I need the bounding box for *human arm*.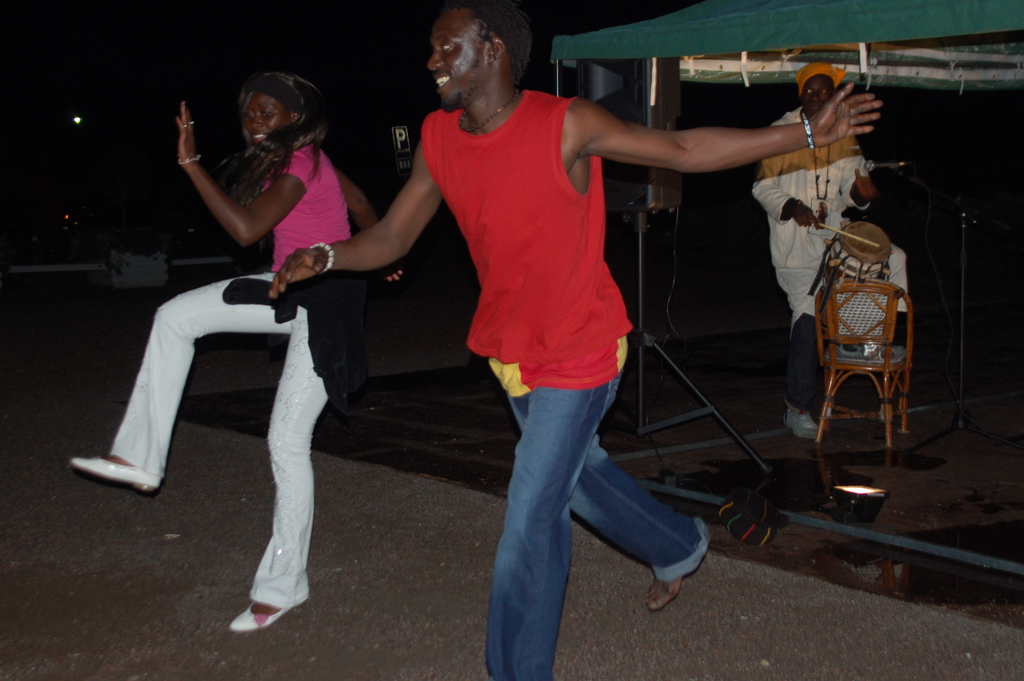
Here it is: box=[340, 168, 414, 286].
